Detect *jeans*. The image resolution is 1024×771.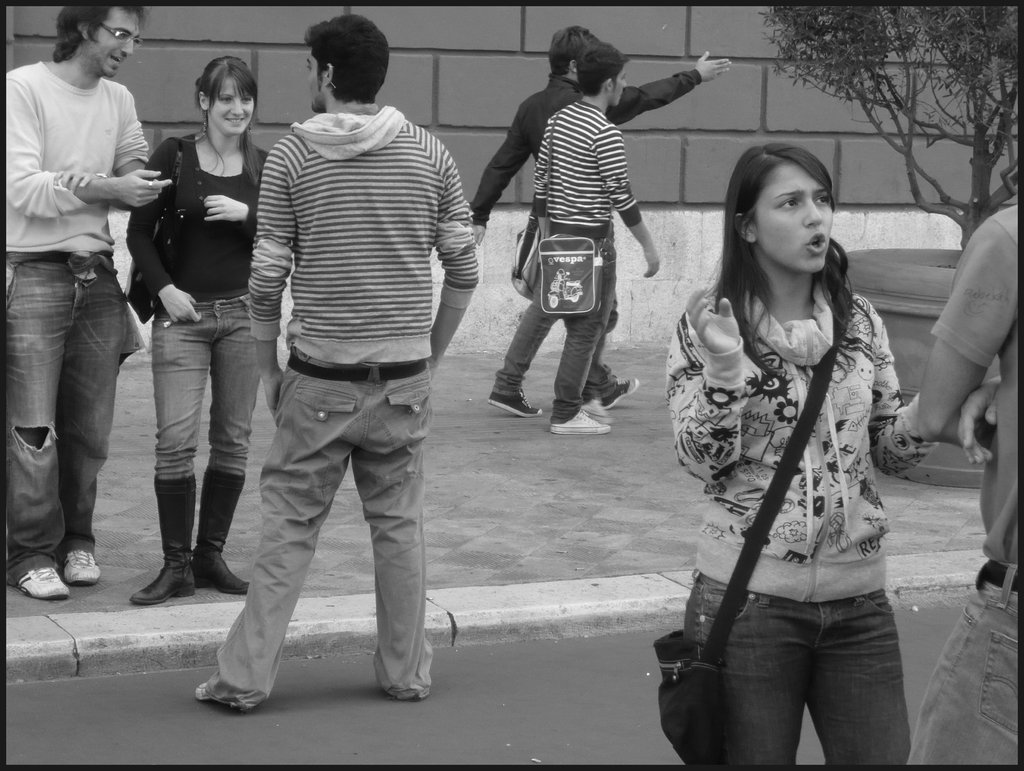
detection(154, 291, 262, 482).
